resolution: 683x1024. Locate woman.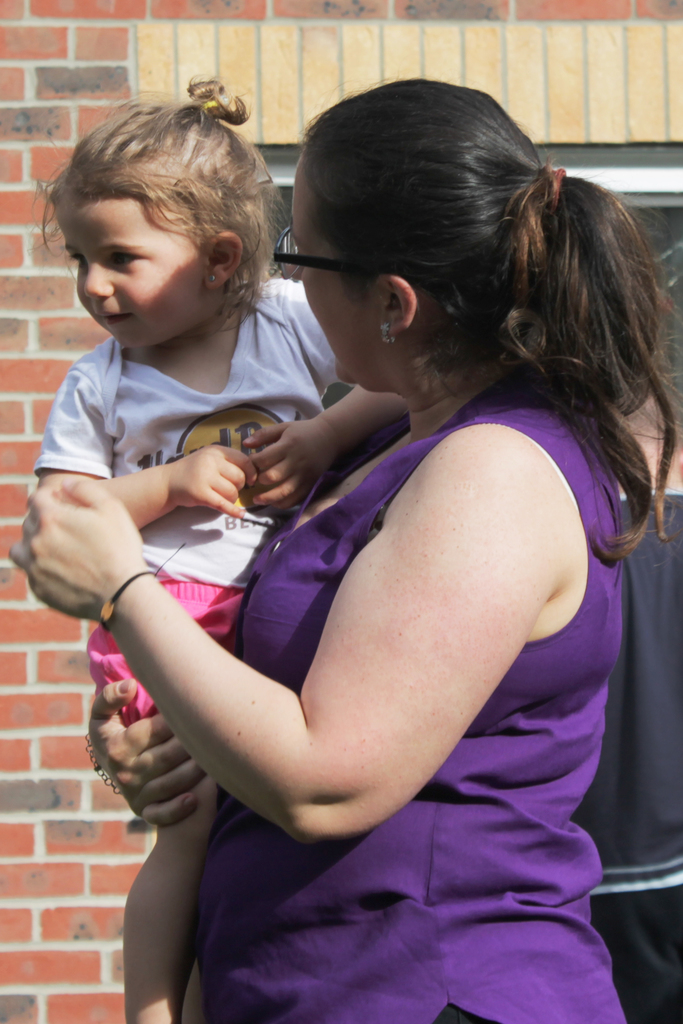
locate(4, 76, 679, 1023).
